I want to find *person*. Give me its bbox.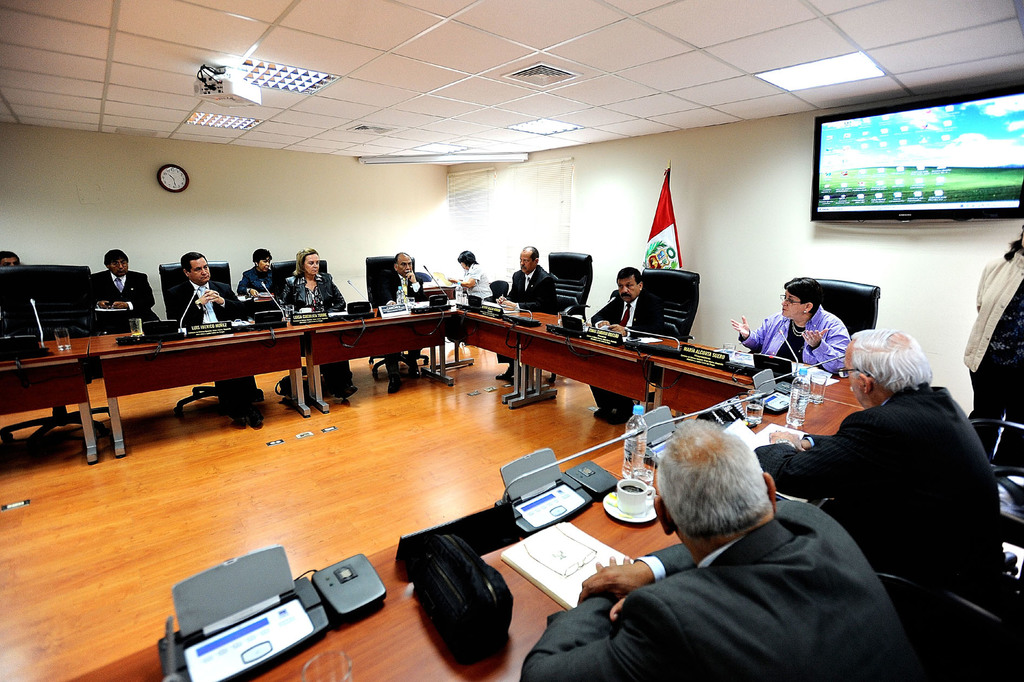
Rect(235, 248, 282, 299).
